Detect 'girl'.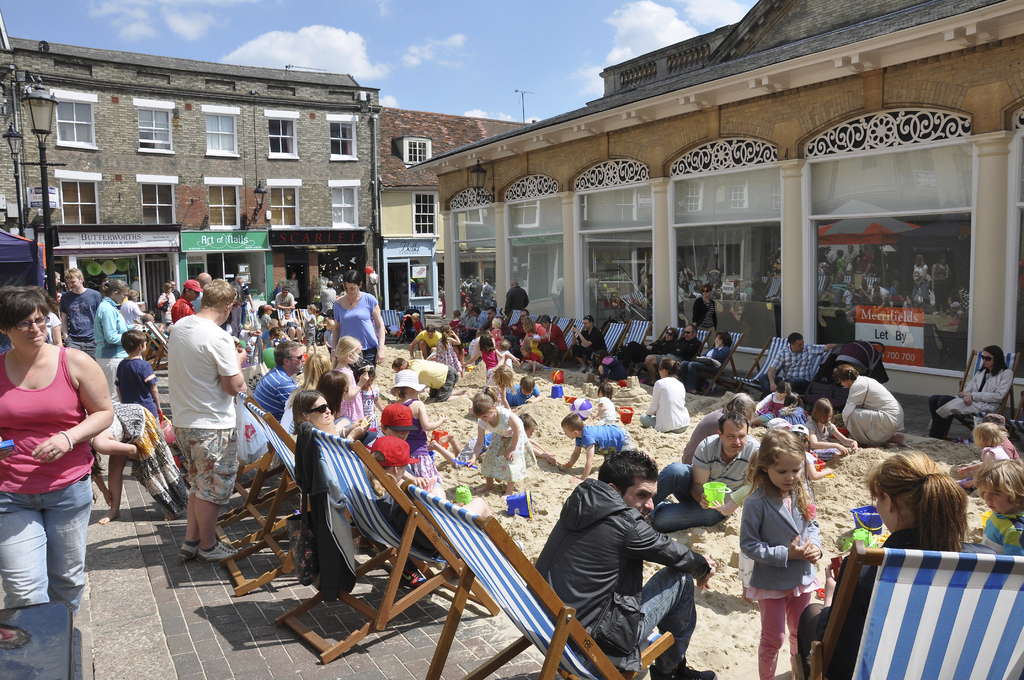
Detected at crop(595, 348, 626, 375).
